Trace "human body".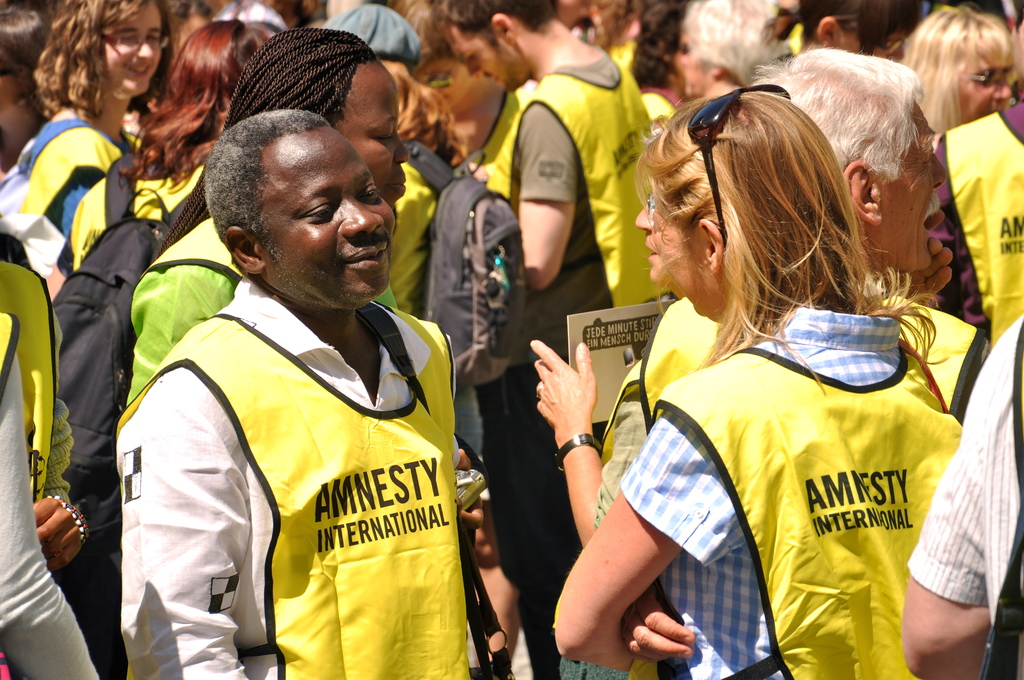
Traced to box=[670, 3, 775, 99].
